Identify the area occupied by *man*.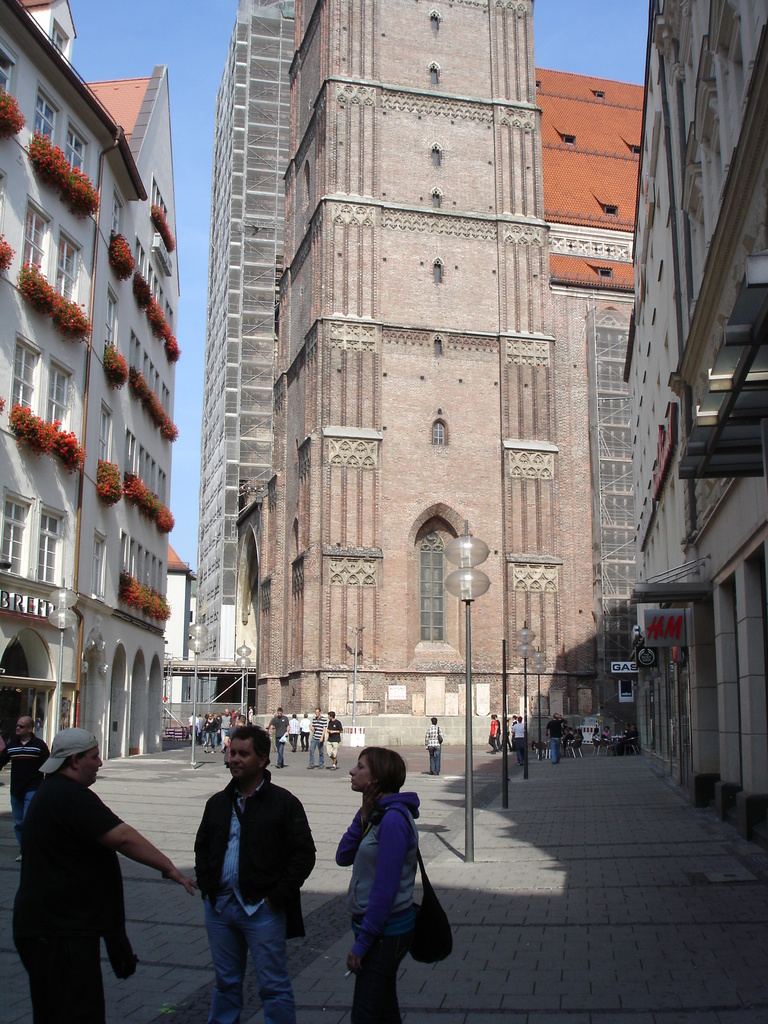
Area: (x1=326, y1=708, x2=347, y2=771).
